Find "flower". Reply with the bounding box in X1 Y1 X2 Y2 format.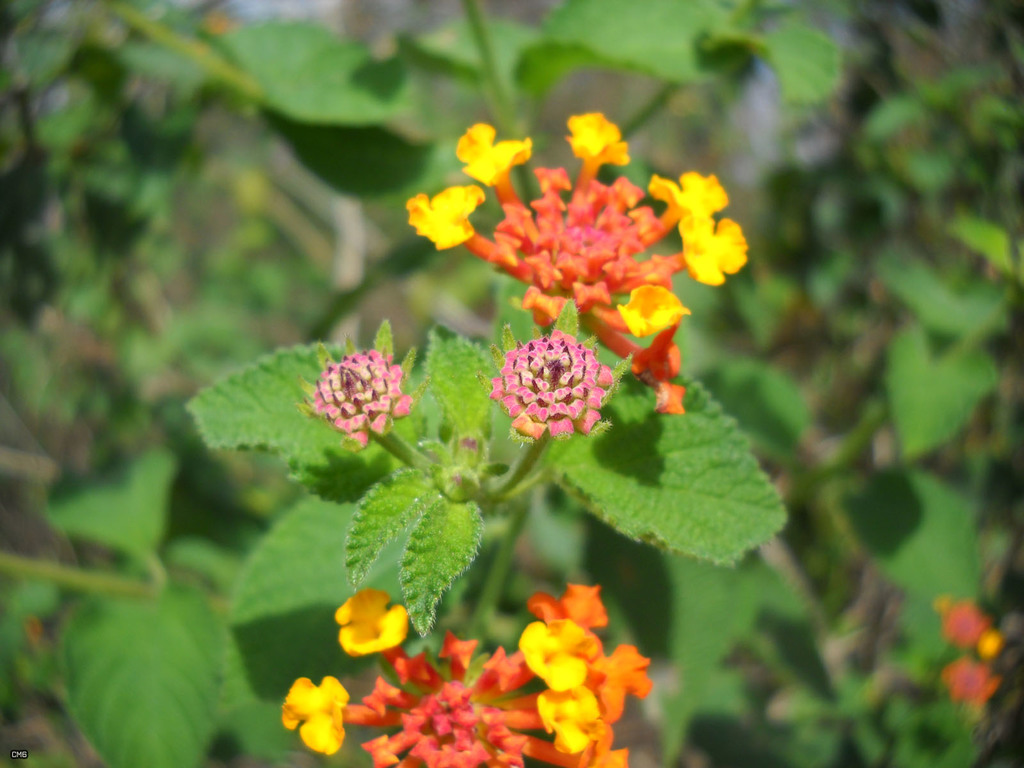
945 654 1002 701.
